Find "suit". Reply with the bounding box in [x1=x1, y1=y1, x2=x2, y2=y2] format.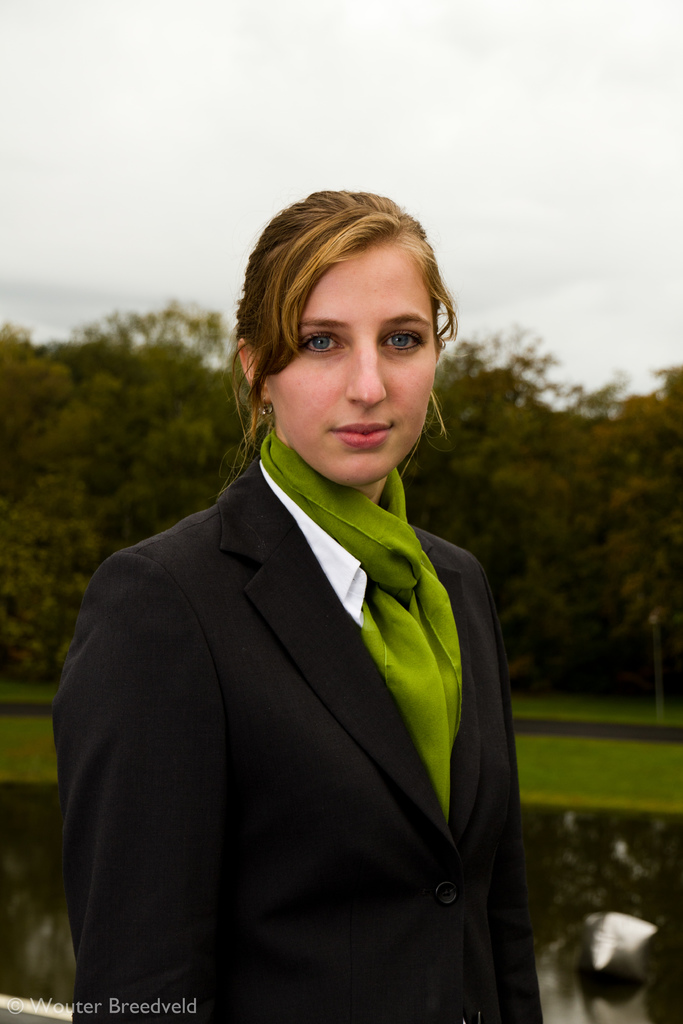
[x1=45, y1=405, x2=566, y2=1006].
